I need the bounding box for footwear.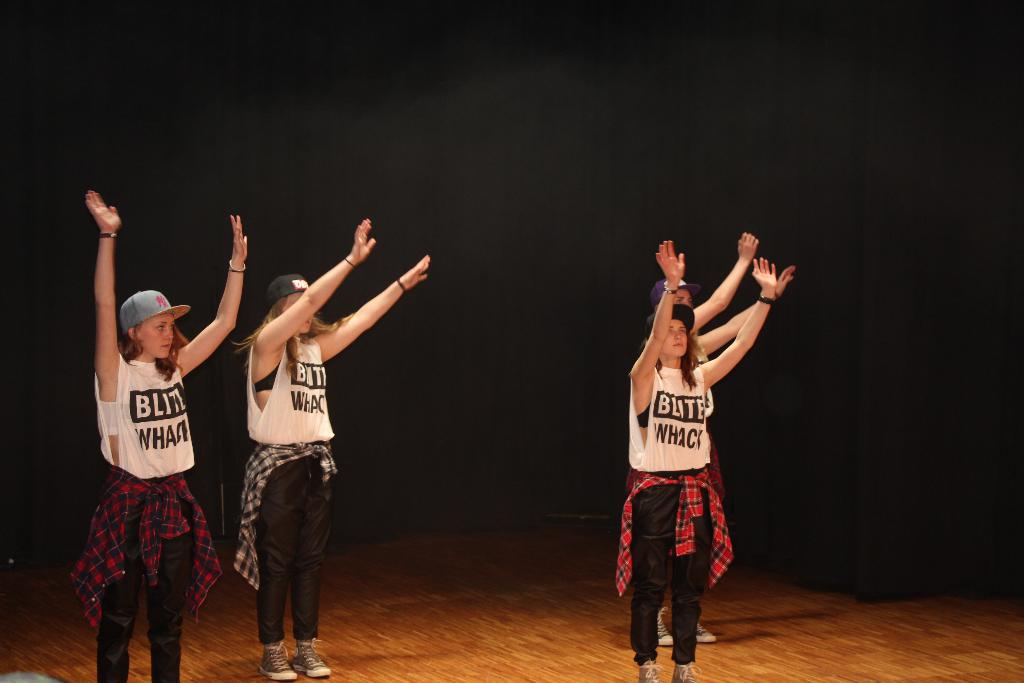
Here it is: <box>671,661,701,682</box>.
